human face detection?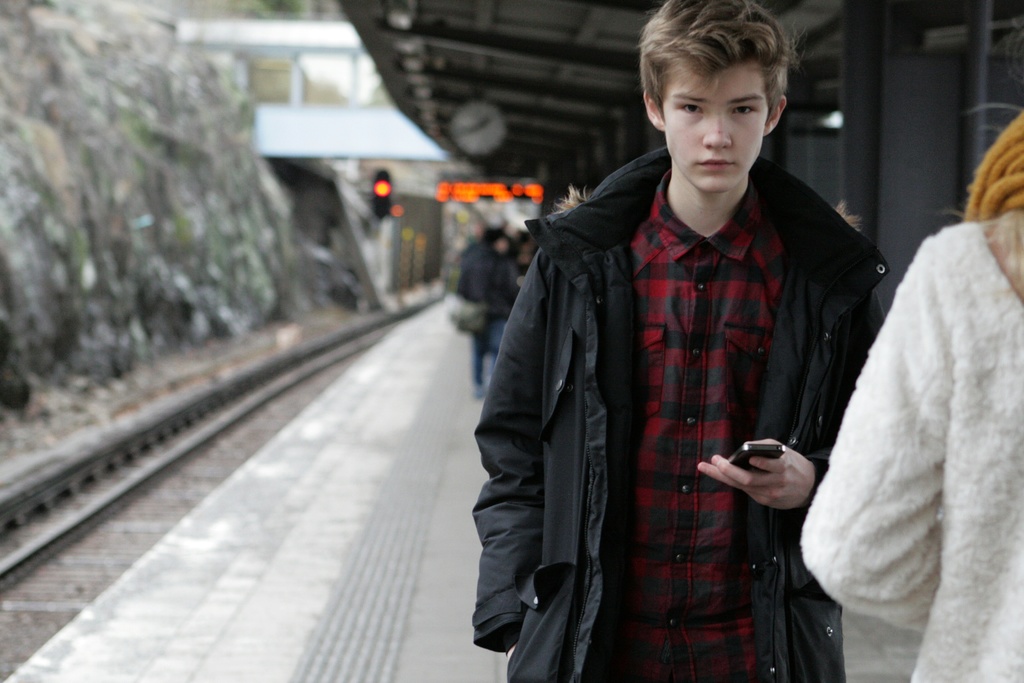
rect(652, 57, 772, 190)
